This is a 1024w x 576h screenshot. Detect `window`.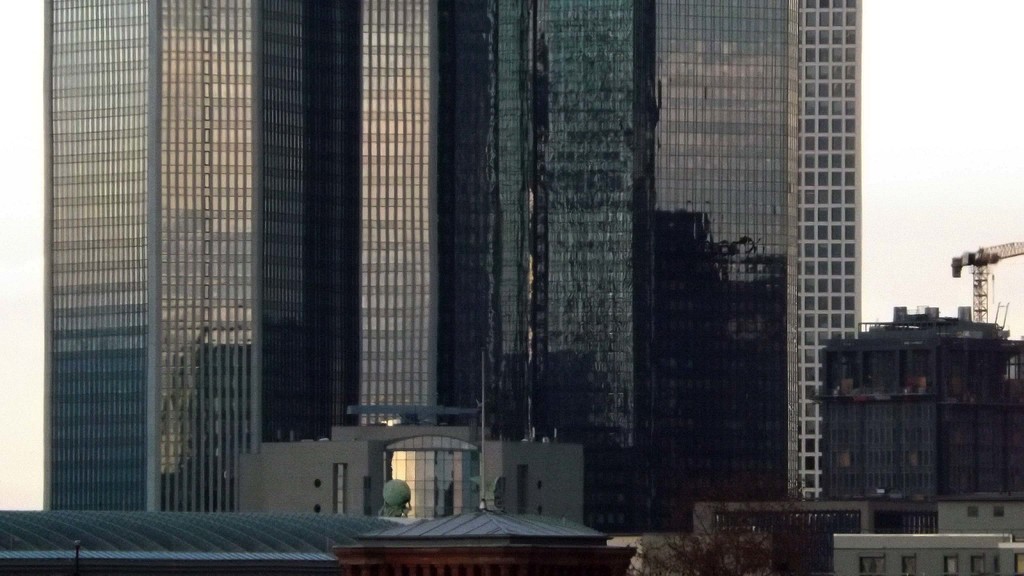
x1=51 y1=10 x2=273 y2=501.
